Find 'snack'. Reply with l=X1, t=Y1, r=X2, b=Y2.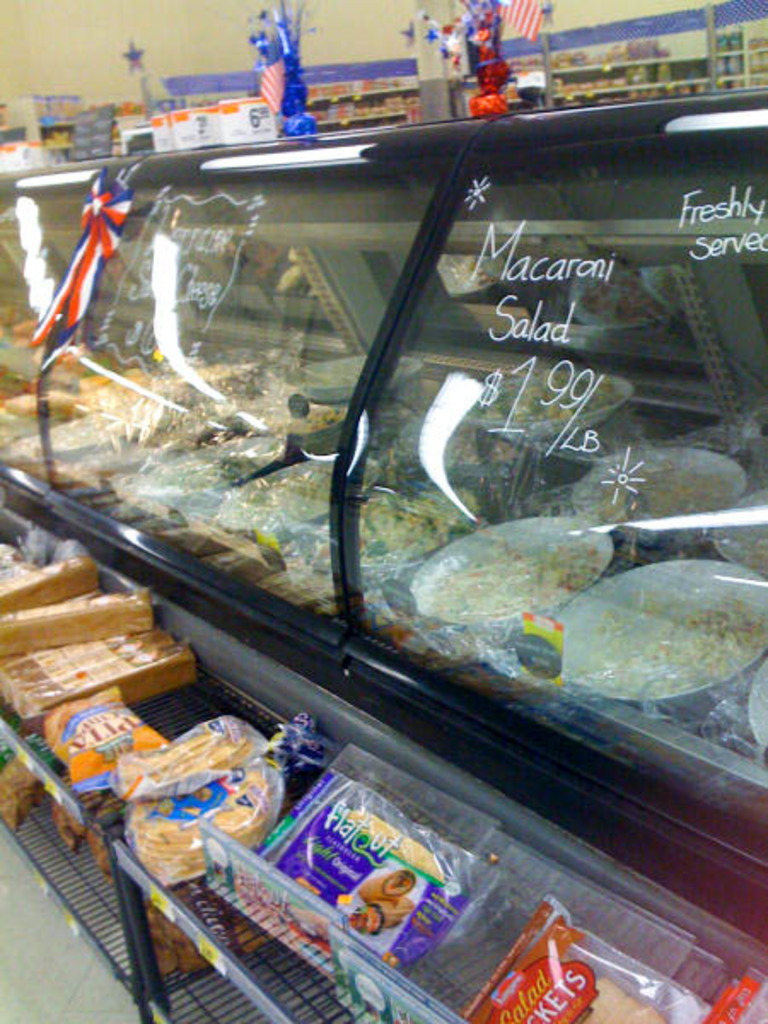
l=109, t=724, r=283, b=872.
